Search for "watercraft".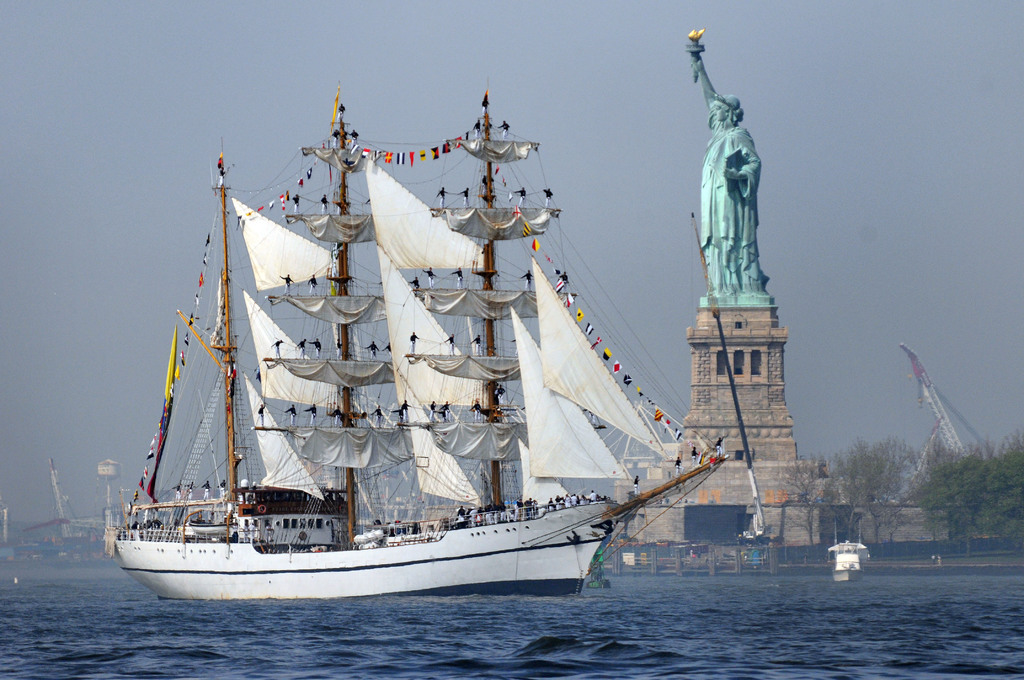
Found at (x1=97, y1=76, x2=731, y2=595).
